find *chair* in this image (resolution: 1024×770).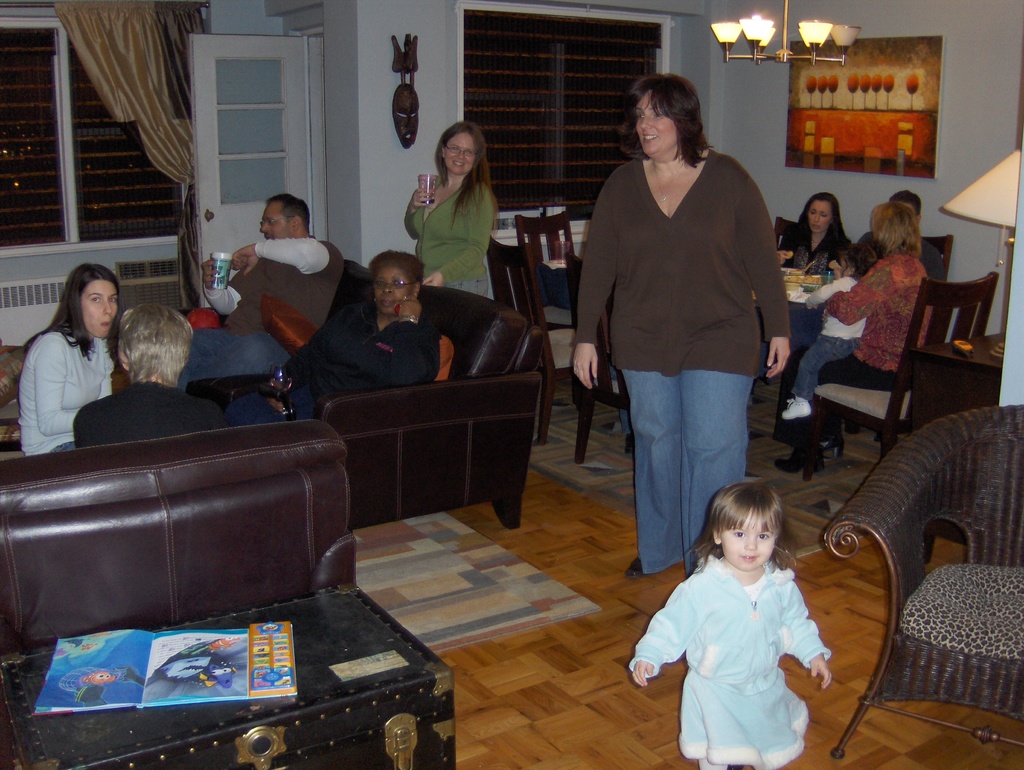
box(827, 402, 1023, 761).
